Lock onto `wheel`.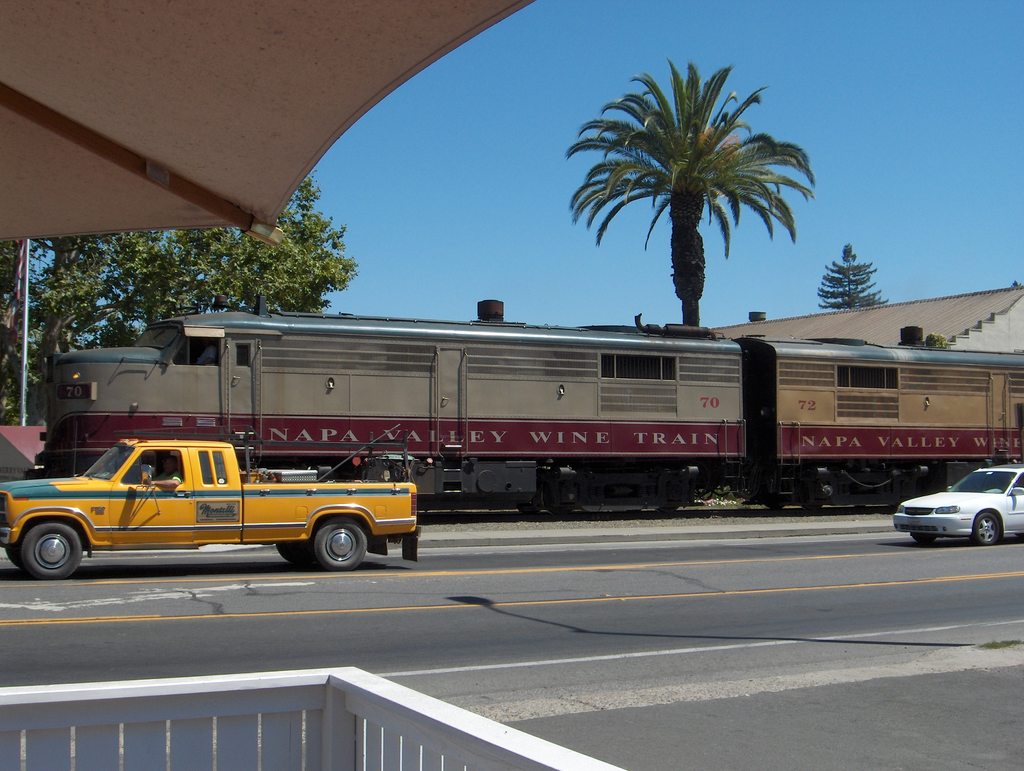
Locked: {"left": 908, "top": 528, "right": 941, "bottom": 546}.
